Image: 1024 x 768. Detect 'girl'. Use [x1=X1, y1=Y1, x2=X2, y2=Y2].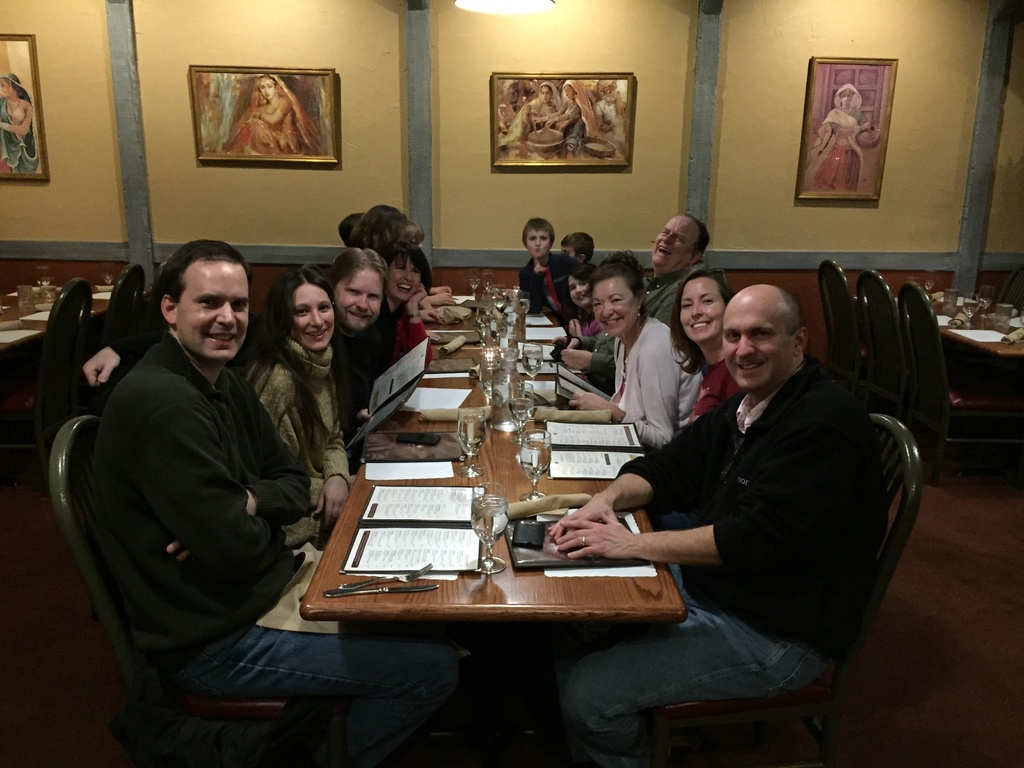
[x1=673, y1=266, x2=744, y2=425].
